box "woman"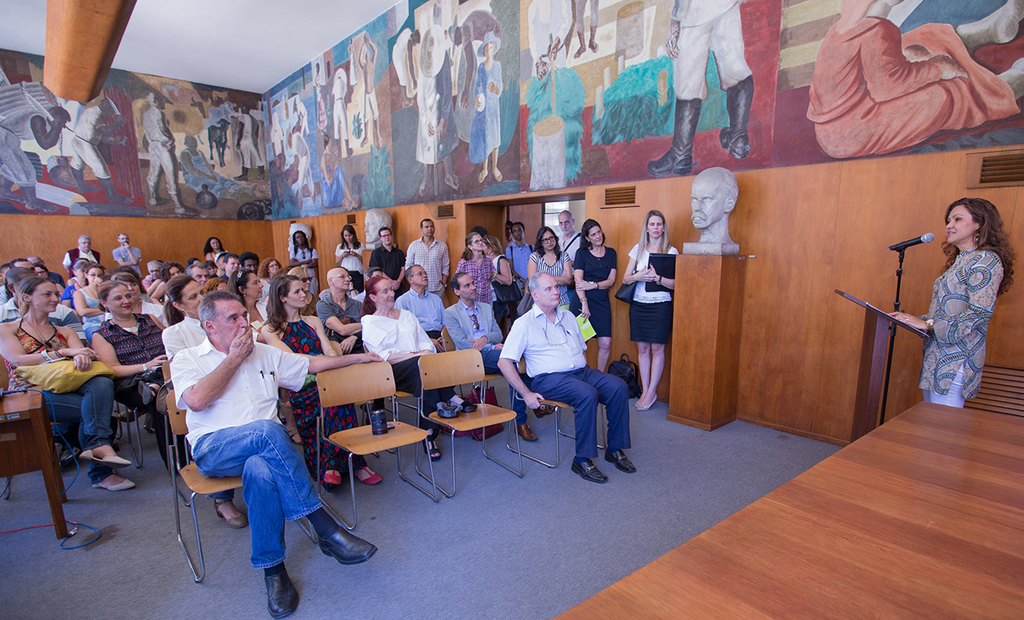
pyautogui.locateOnScreen(161, 275, 243, 526)
